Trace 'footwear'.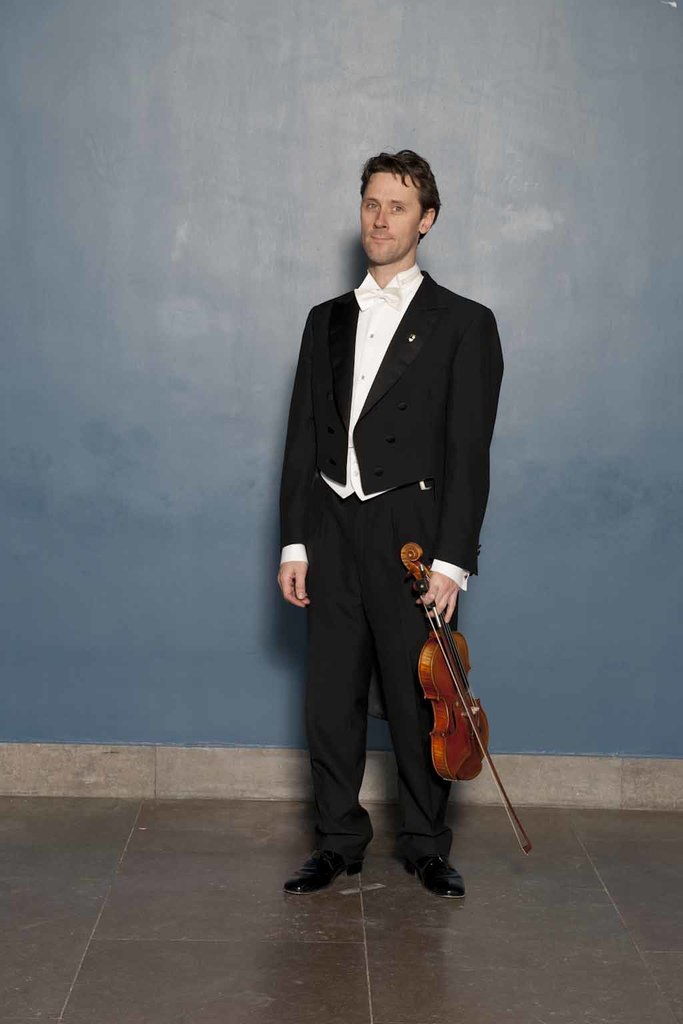
Traced to <region>408, 846, 473, 905</region>.
